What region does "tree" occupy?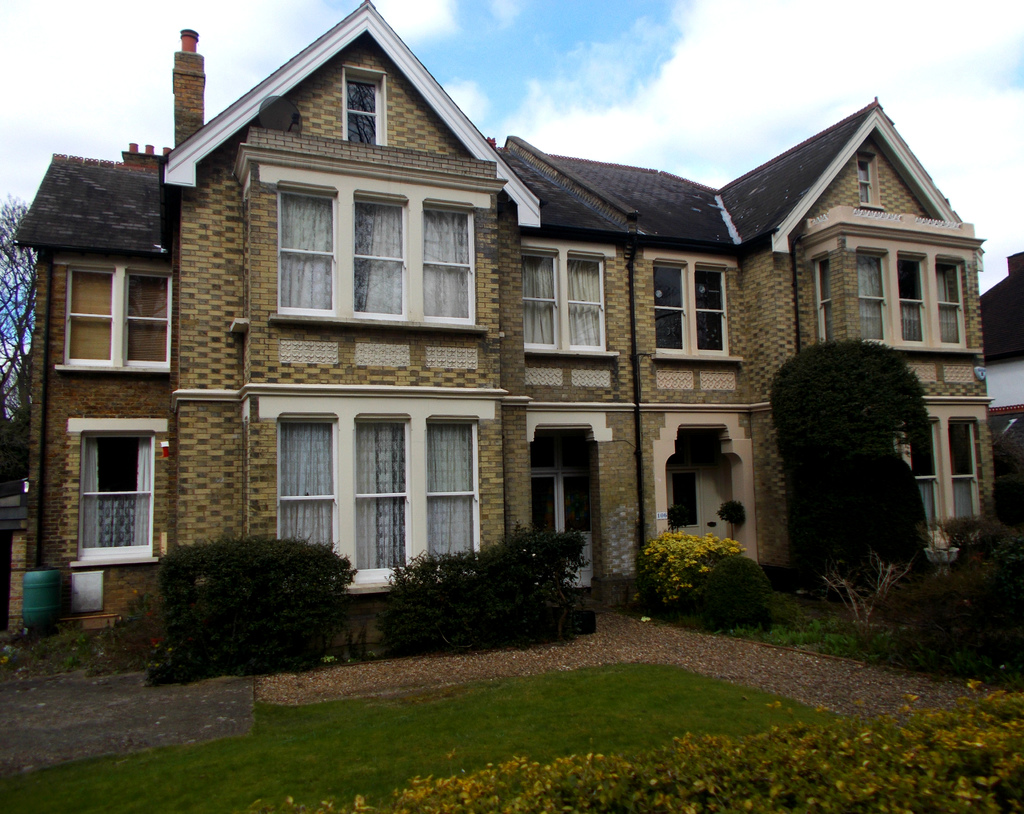
crop(771, 340, 936, 596).
